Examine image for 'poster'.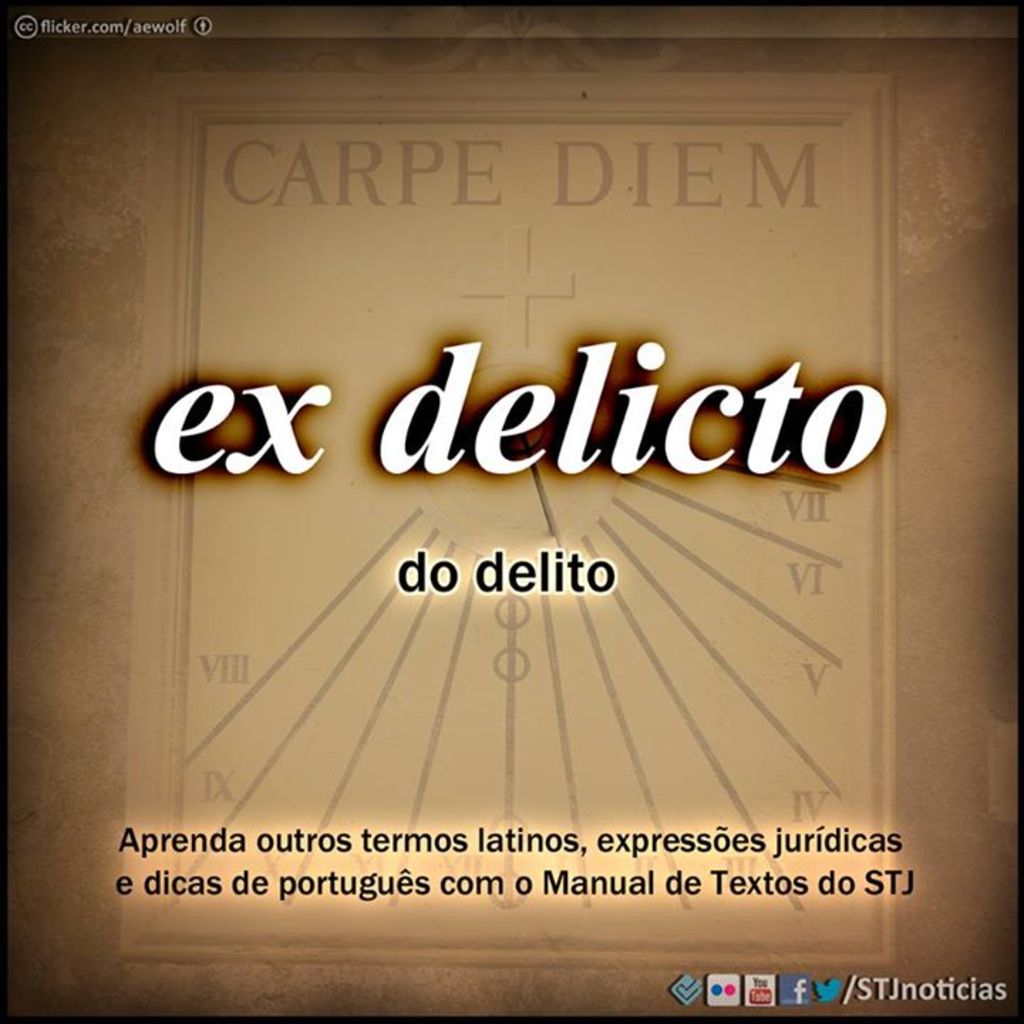
Examination result: crop(0, 0, 1023, 1023).
